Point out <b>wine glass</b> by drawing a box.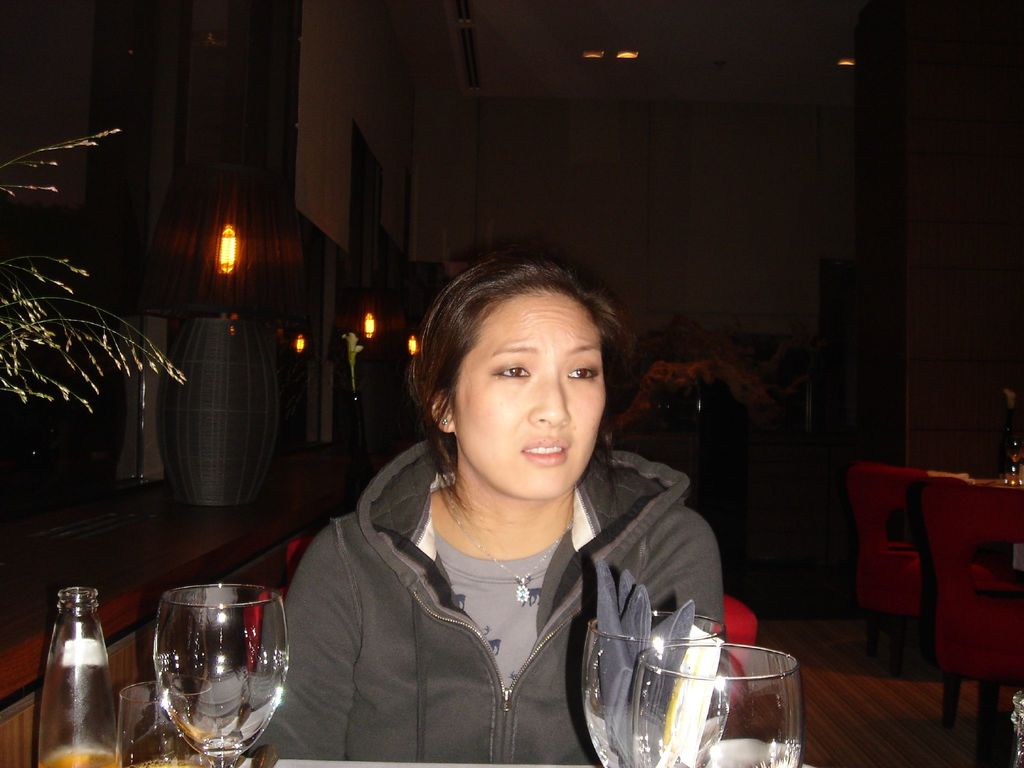
(122,674,220,766).
